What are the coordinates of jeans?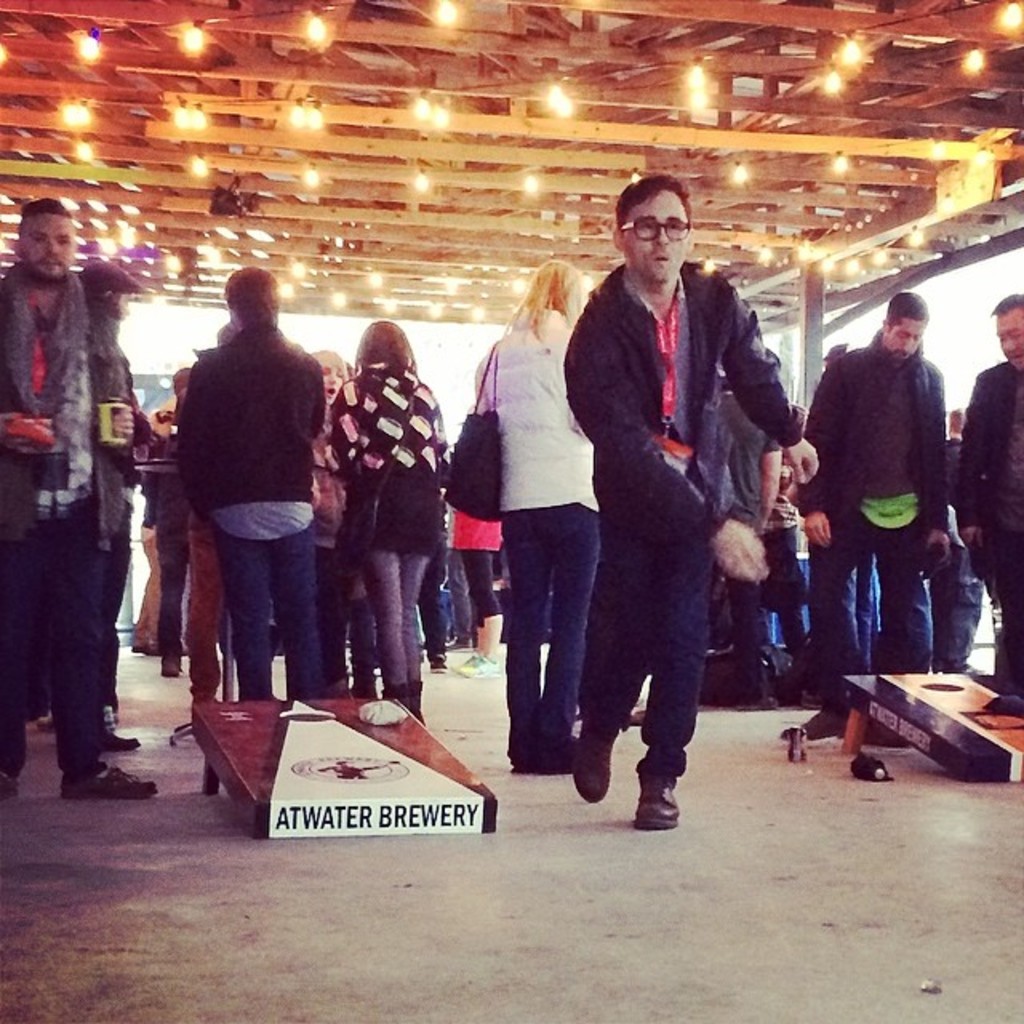
{"left": 214, "top": 520, "right": 318, "bottom": 699}.
